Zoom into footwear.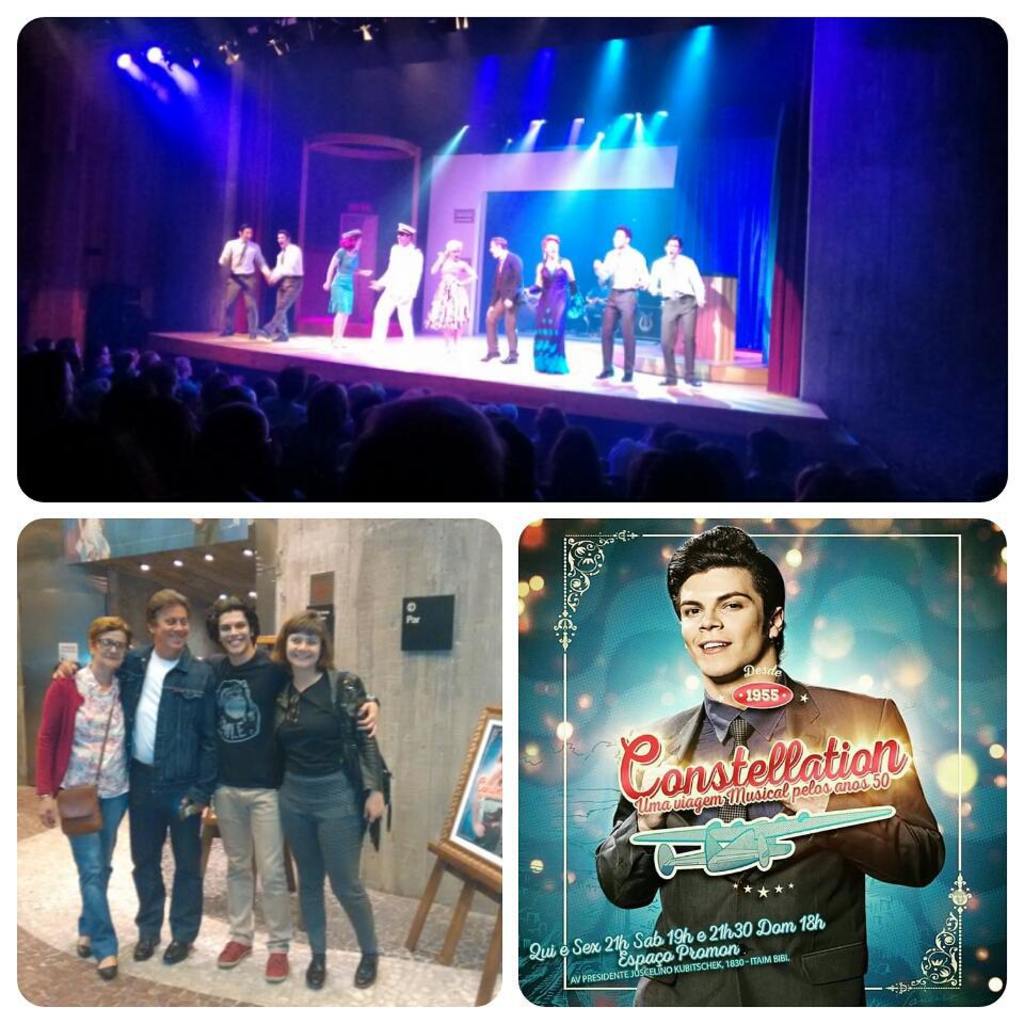
Zoom target: x1=134 y1=937 x2=157 y2=960.
